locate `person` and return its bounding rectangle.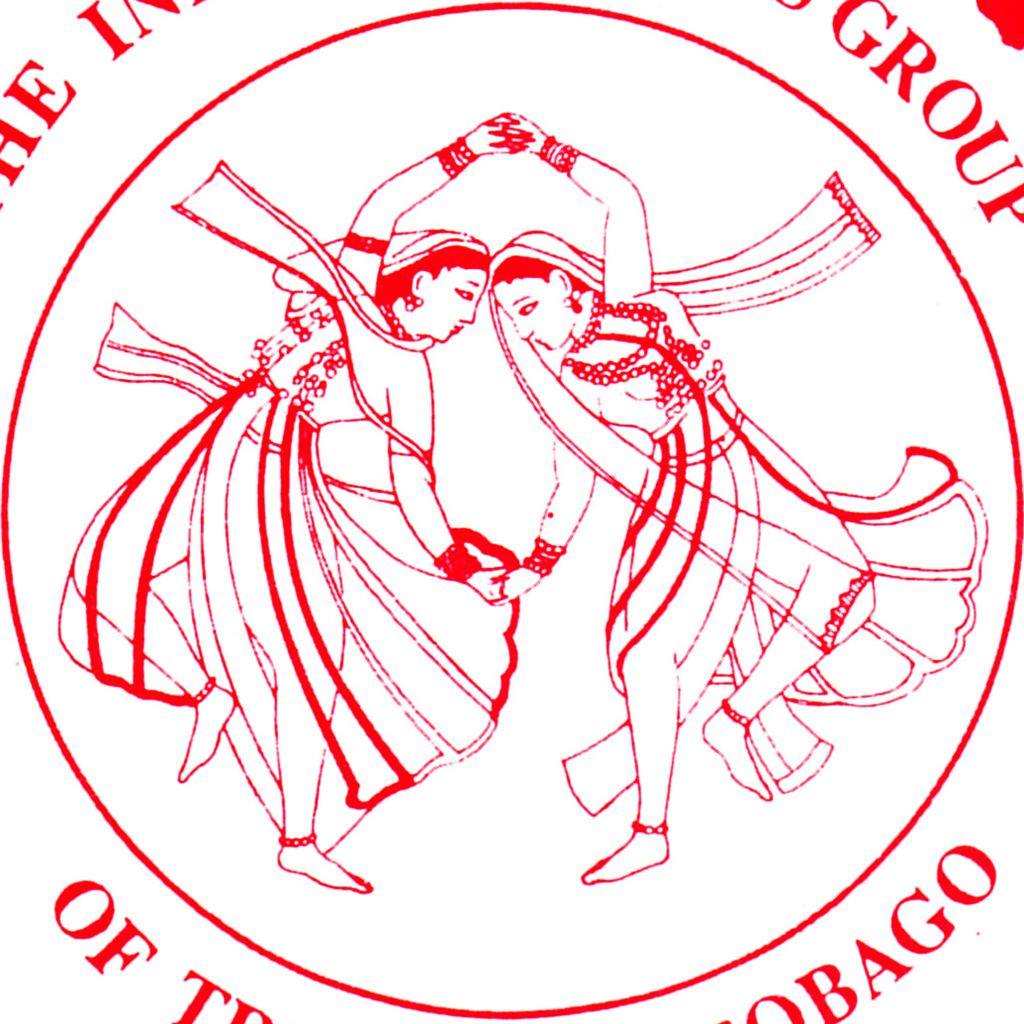
(x1=491, y1=107, x2=978, y2=888).
